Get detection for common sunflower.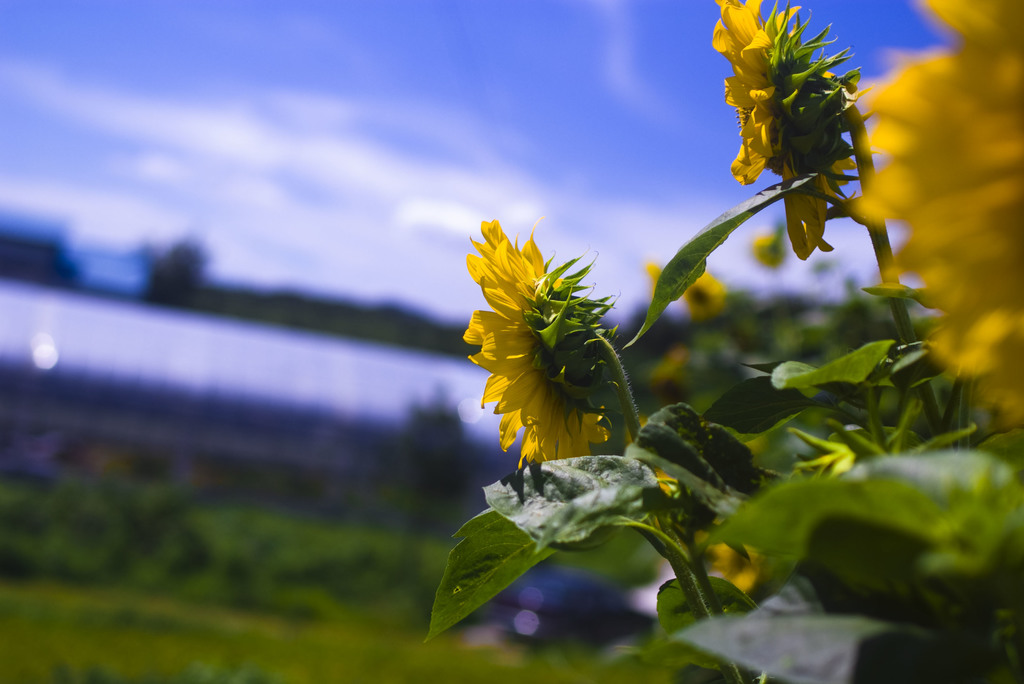
Detection: detection(467, 269, 659, 465).
